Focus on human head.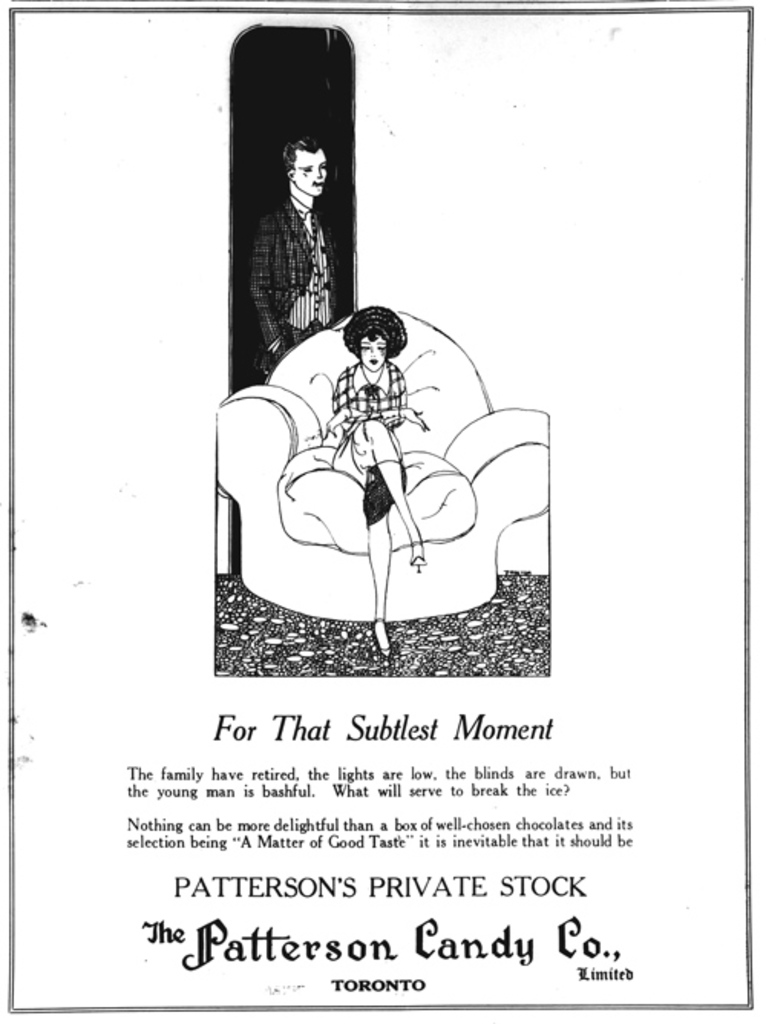
Focused at {"left": 352, "top": 319, "right": 398, "bottom": 374}.
